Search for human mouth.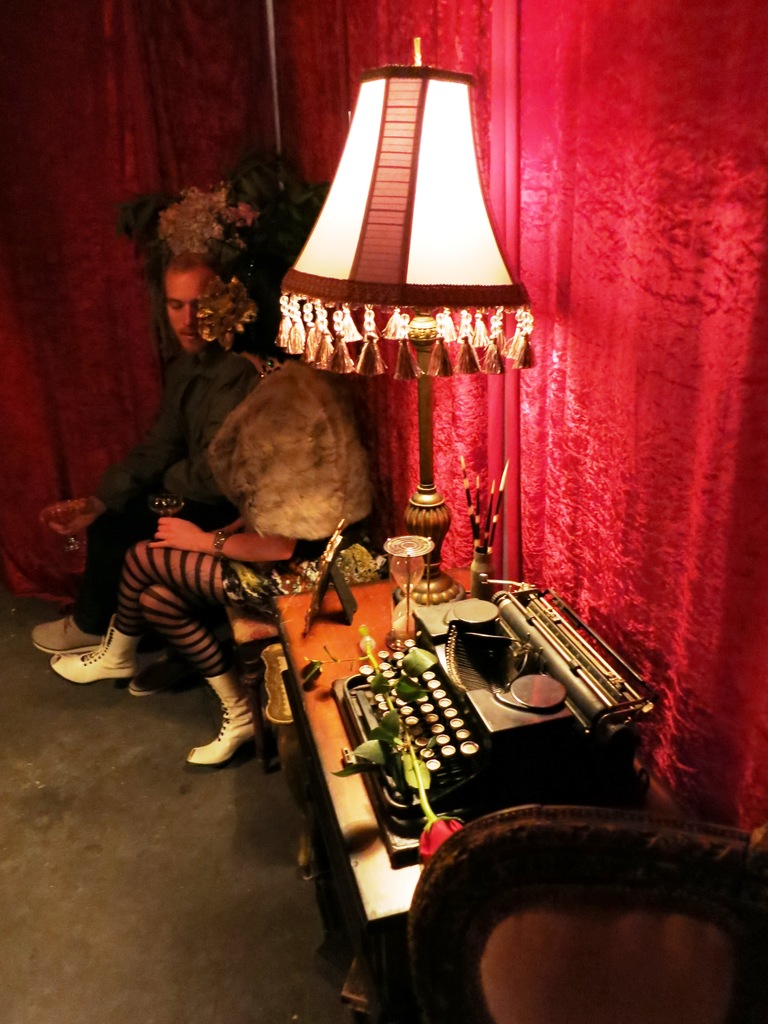
Found at (left=177, top=328, right=198, bottom=344).
